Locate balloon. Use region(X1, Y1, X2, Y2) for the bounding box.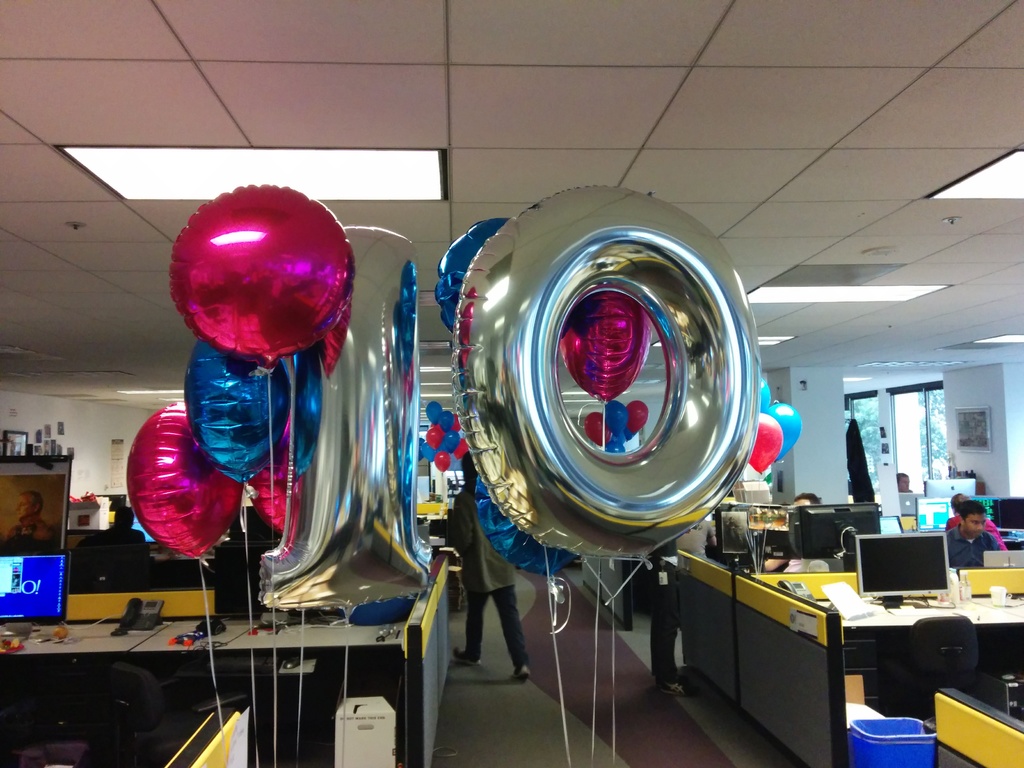
region(559, 288, 653, 399).
